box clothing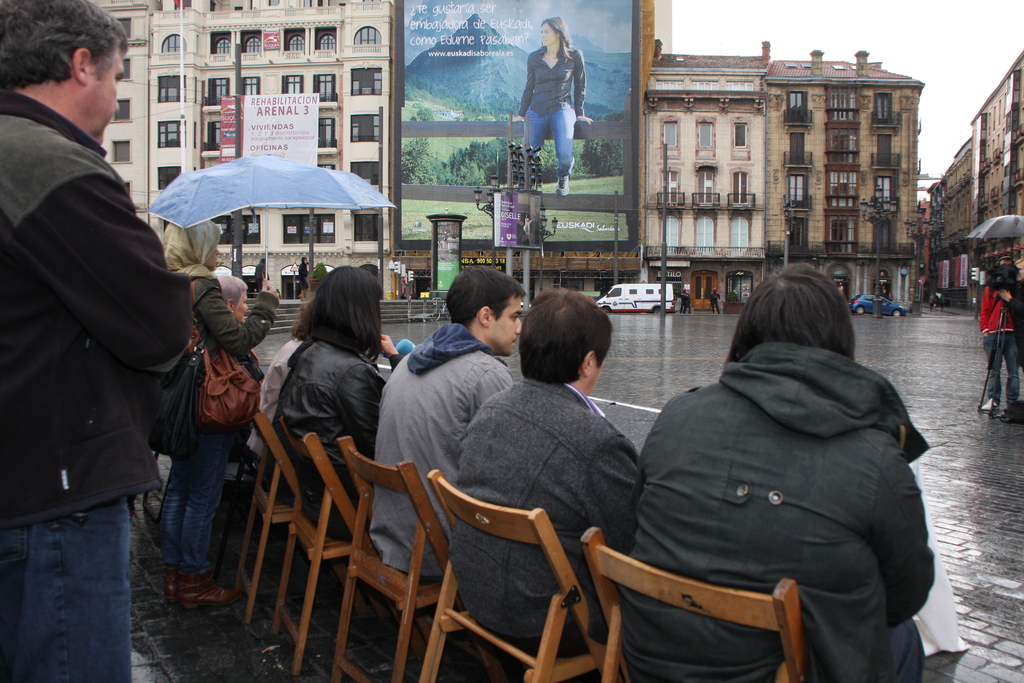
BBox(276, 338, 404, 539)
